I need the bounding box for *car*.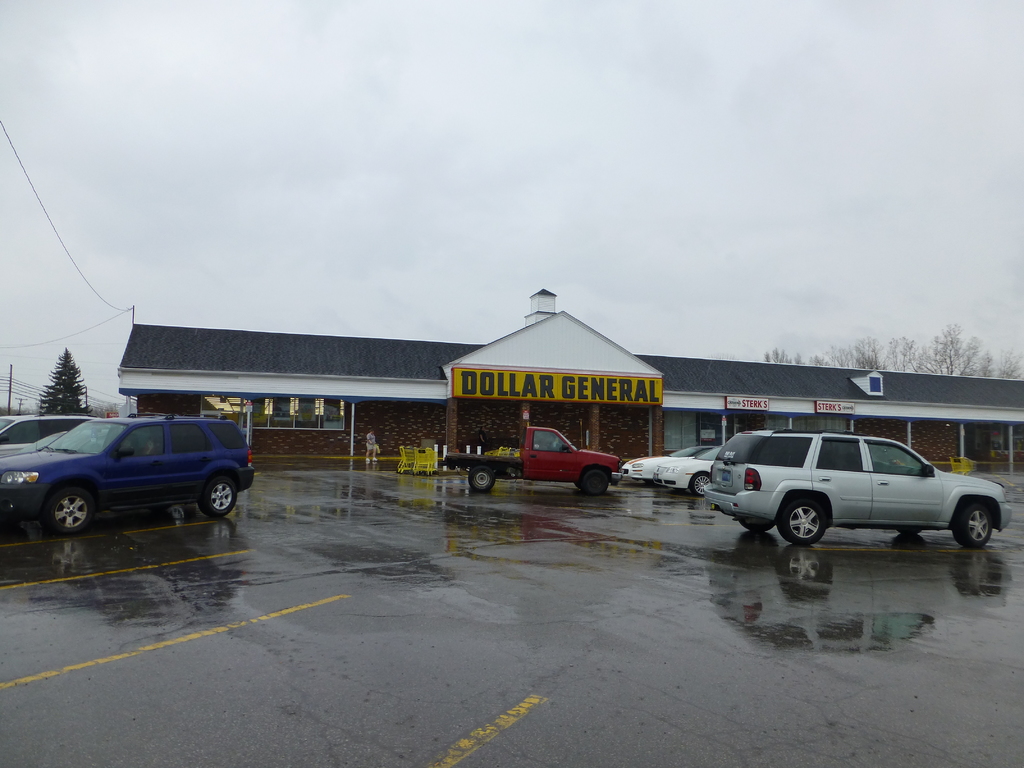
Here it is: <box>689,425,1000,568</box>.
